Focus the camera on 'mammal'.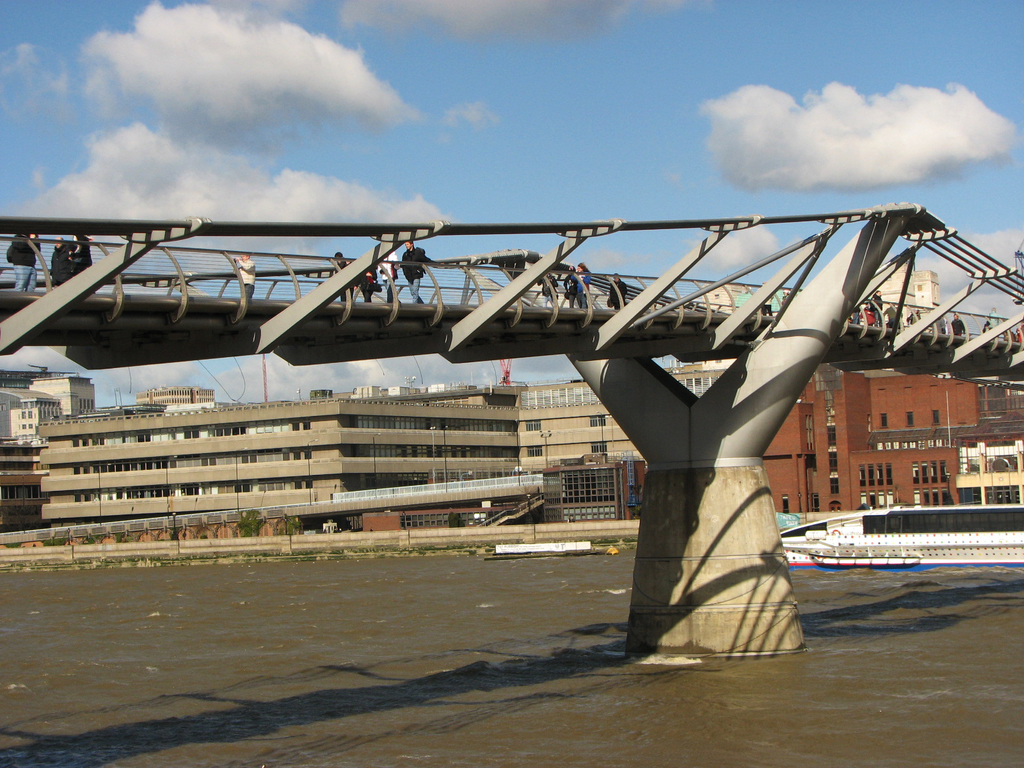
Focus region: (x1=565, y1=273, x2=579, y2=305).
